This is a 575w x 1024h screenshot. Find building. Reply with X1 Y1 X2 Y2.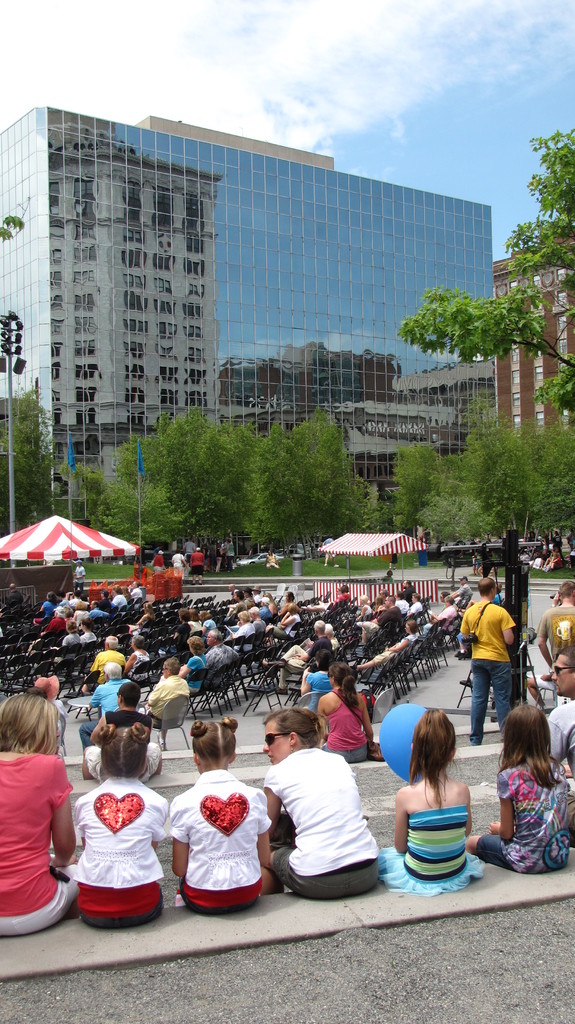
0 104 574 561.
